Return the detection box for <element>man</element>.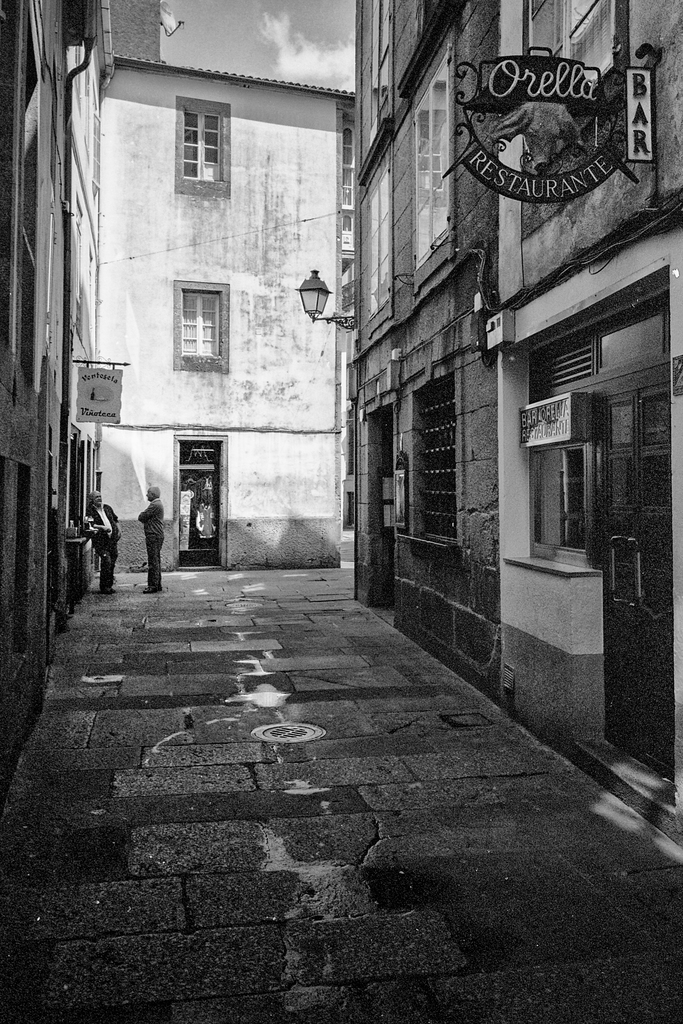
[x1=135, y1=489, x2=165, y2=592].
